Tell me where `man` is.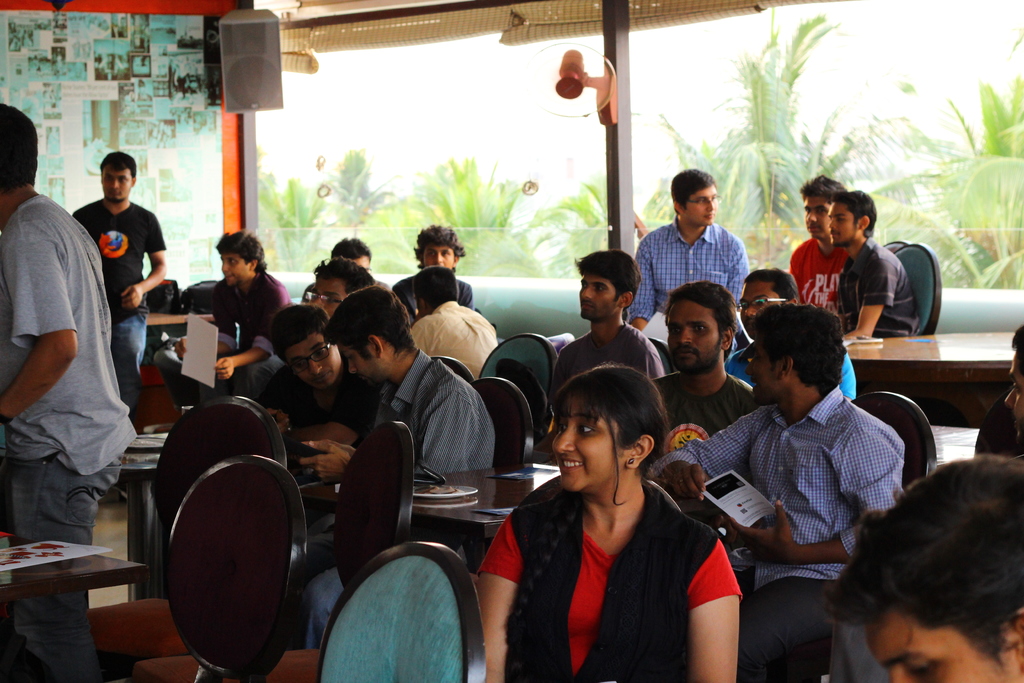
`man` is at left=549, top=250, right=662, bottom=422.
